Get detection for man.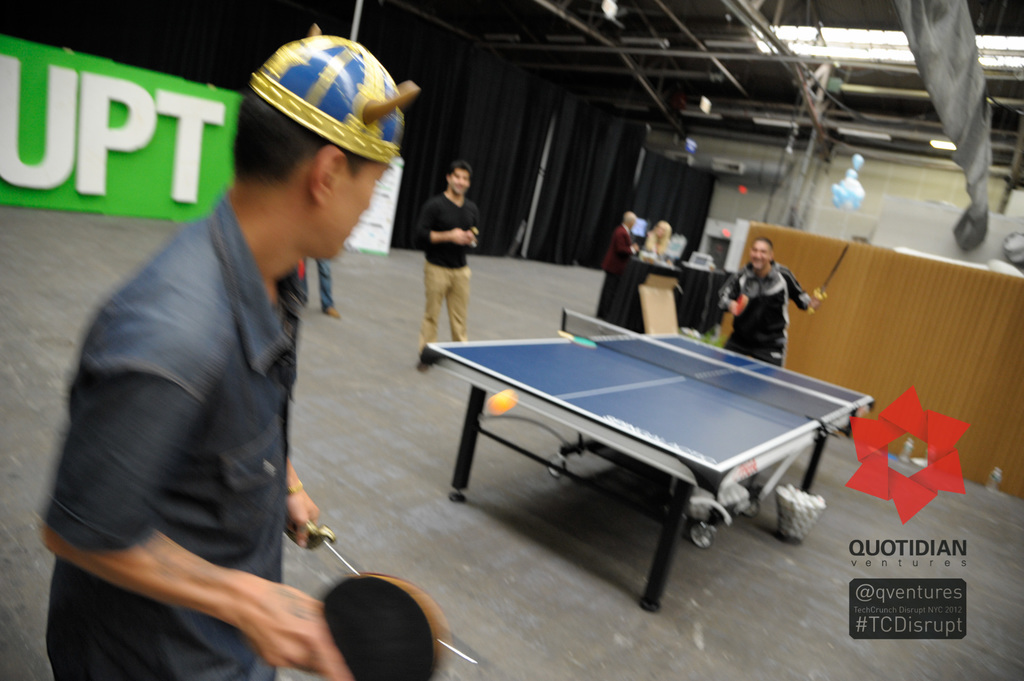
Detection: x1=296, y1=251, x2=338, y2=319.
